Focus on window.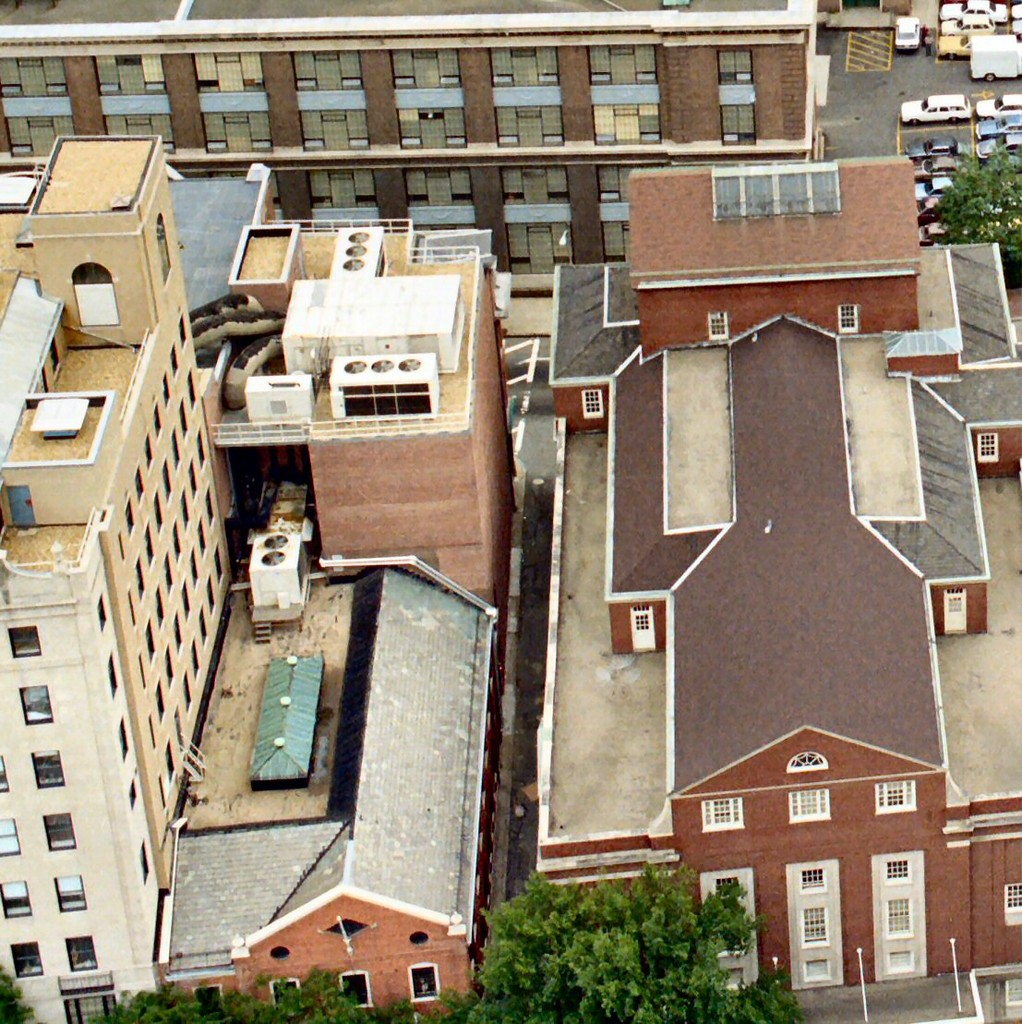
Focused at box(872, 777, 908, 809).
